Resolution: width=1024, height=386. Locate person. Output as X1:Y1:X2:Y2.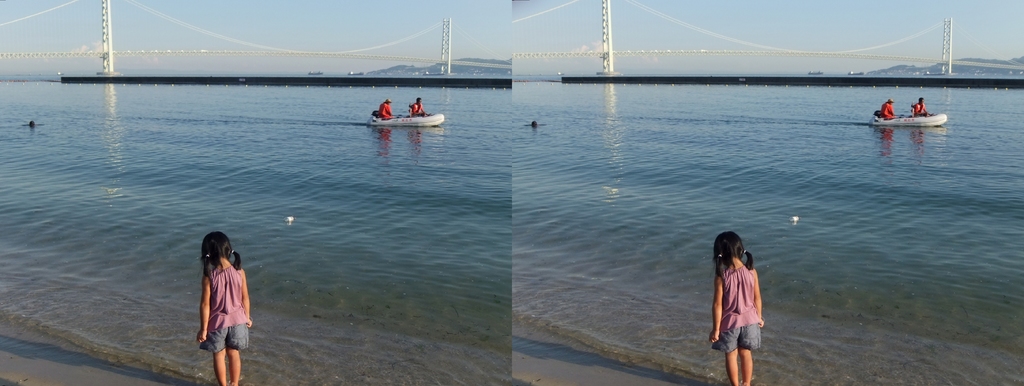
706:227:766:385.
